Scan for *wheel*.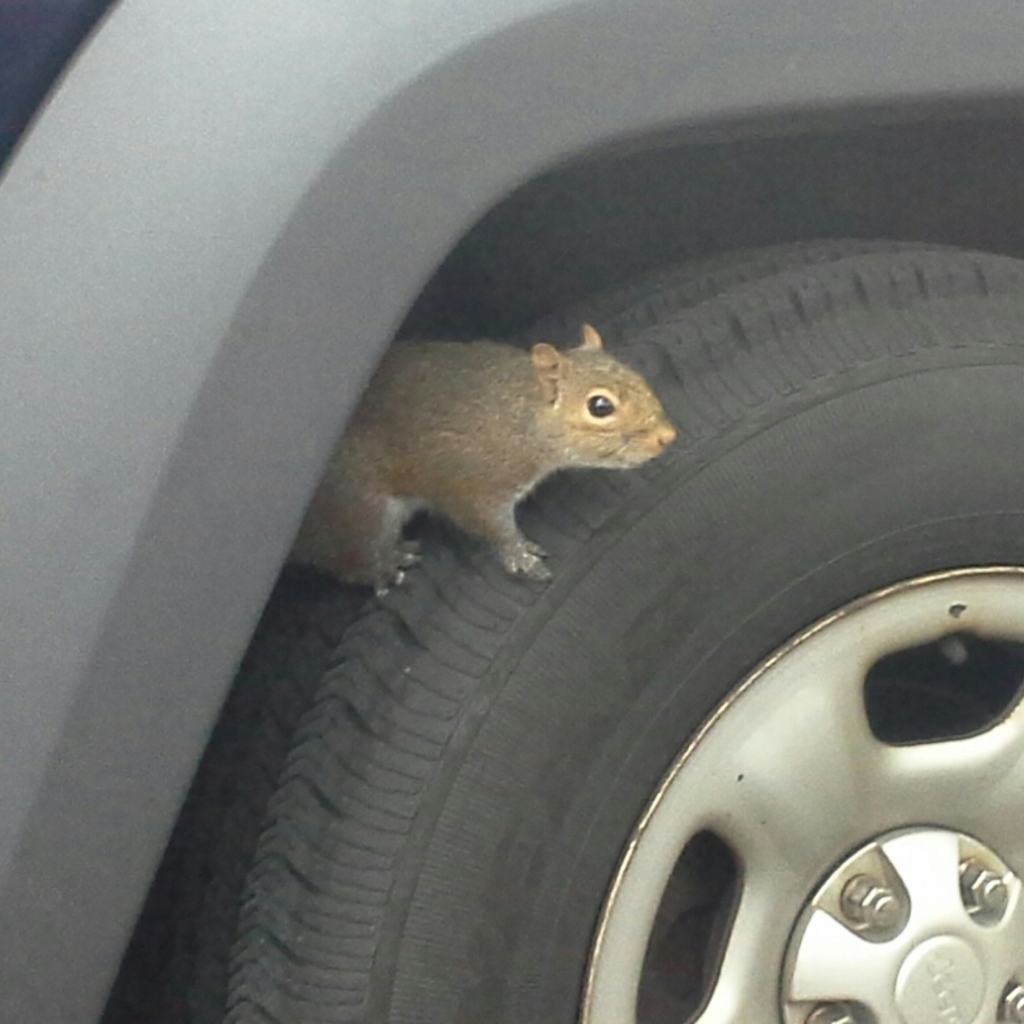
Scan result: [135,226,1023,1023].
